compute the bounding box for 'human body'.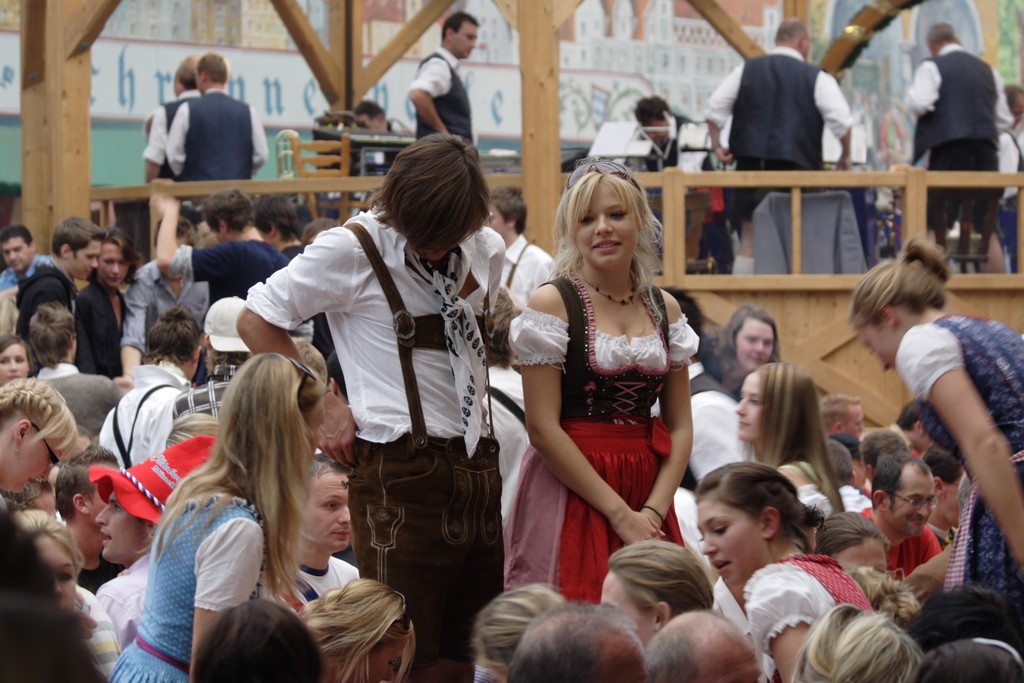
{"left": 29, "top": 300, "right": 126, "bottom": 450}.
